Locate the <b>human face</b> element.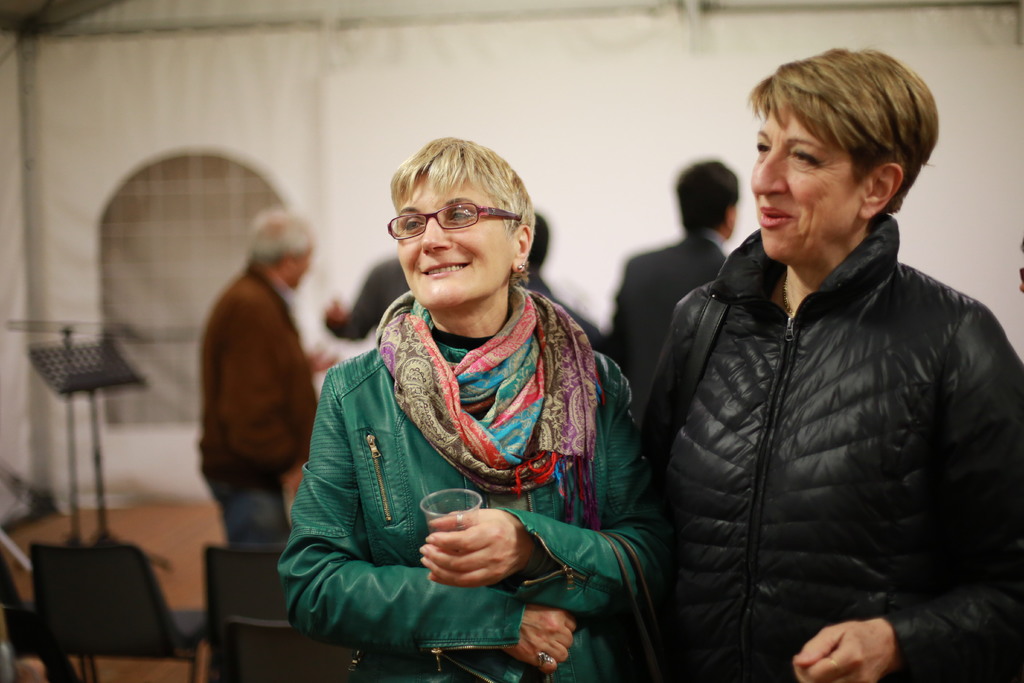
Element bbox: {"left": 286, "top": 249, "right": 314, "bottom": 286}.
